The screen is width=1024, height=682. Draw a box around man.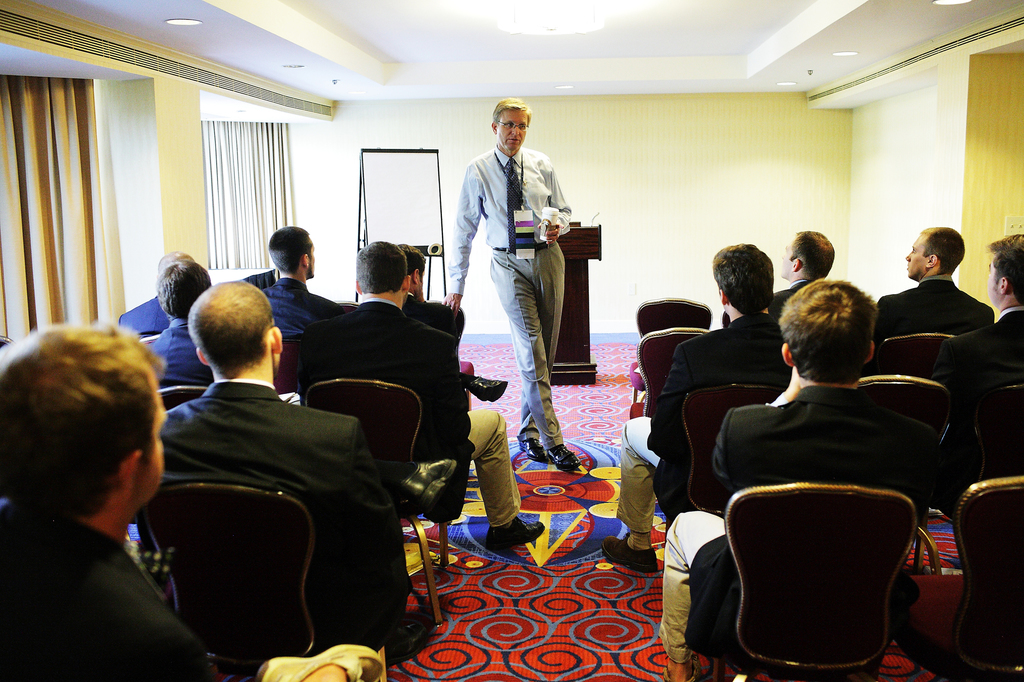
<bbox>159, 281, 459, 662</bbox>.
